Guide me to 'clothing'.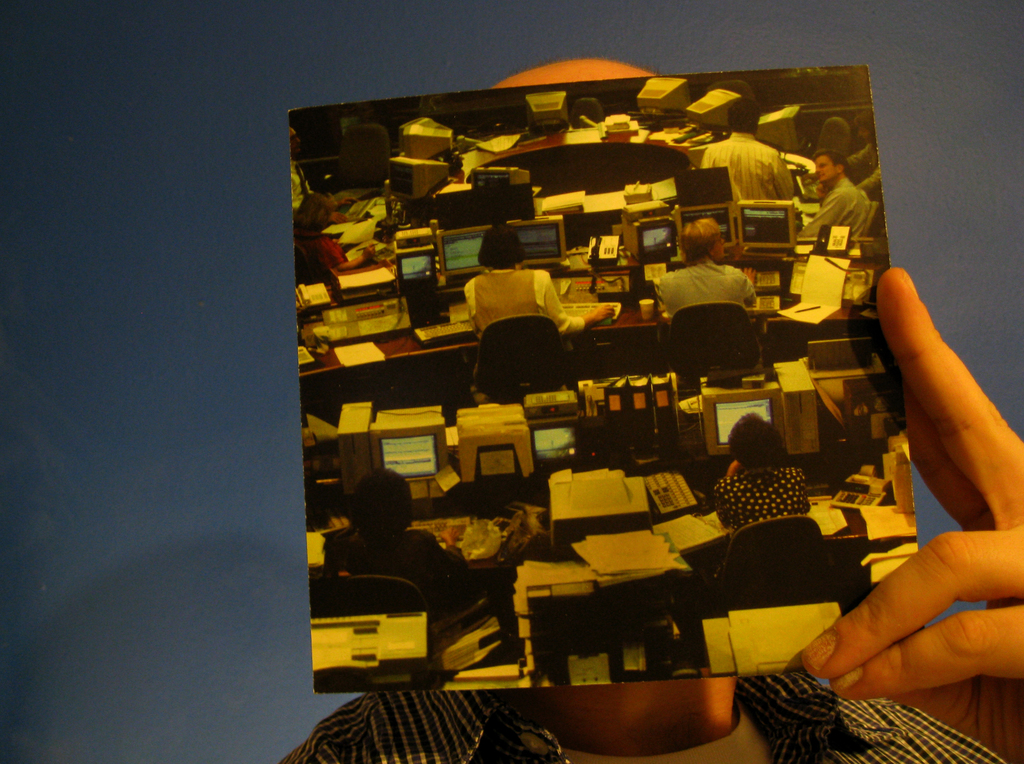
Guidance: Rect(657, 261, 758, 317).
